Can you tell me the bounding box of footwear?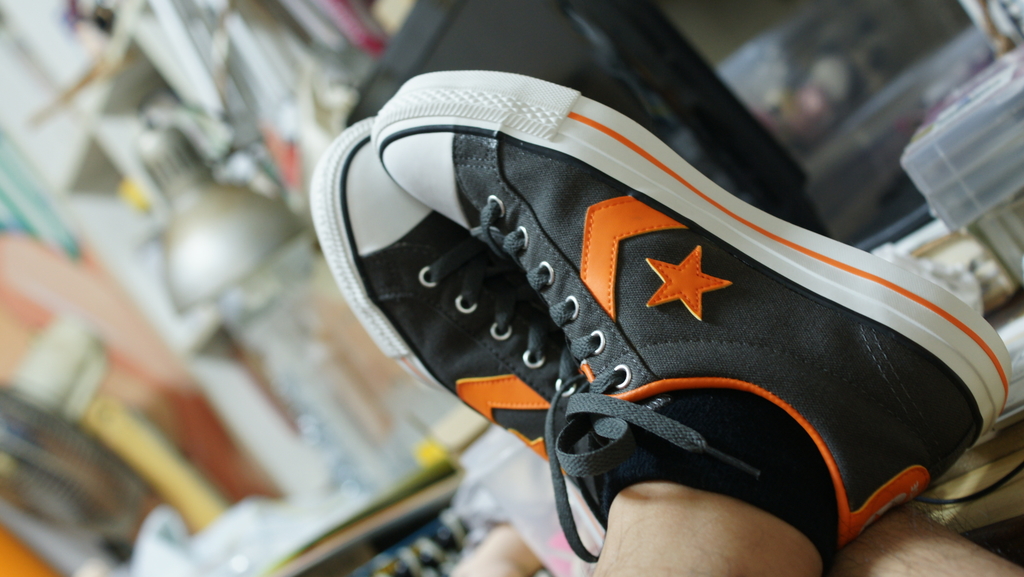
[368, 69, 1014, 567].
